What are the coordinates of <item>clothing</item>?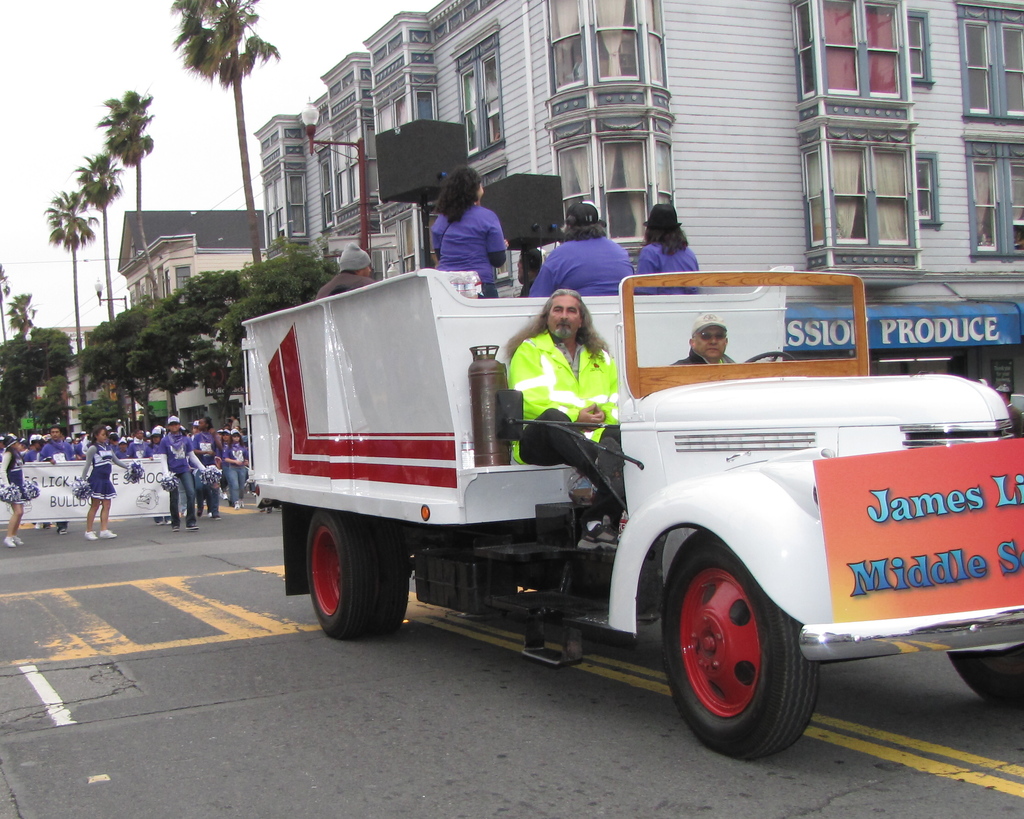
423:198:508:289.
